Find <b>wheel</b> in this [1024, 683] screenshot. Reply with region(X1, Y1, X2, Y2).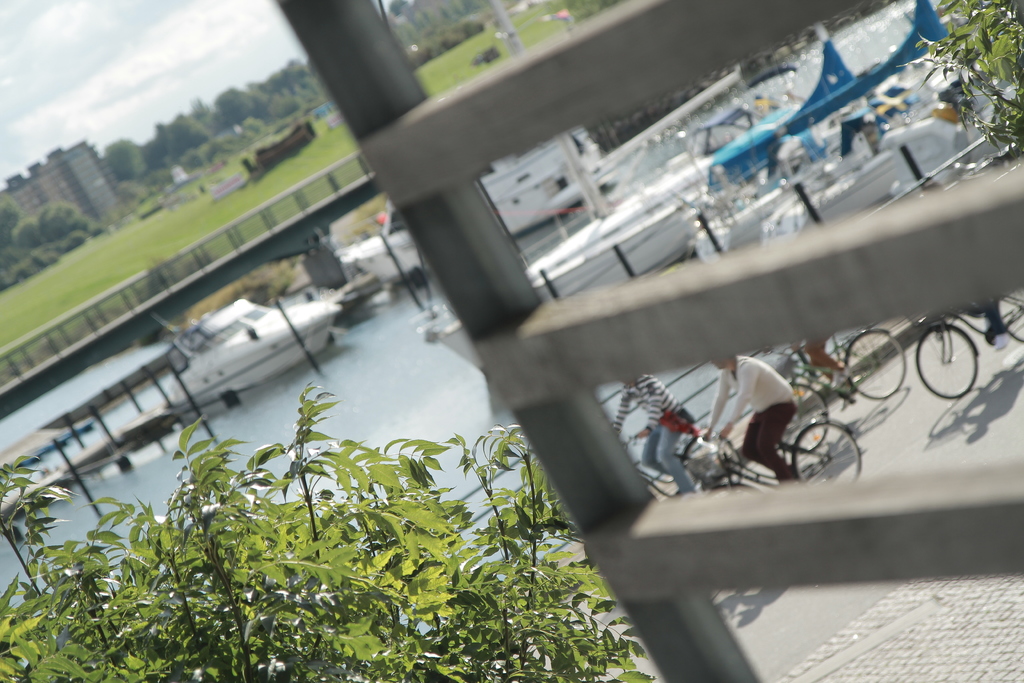
region(910, 325, 980, 404).
